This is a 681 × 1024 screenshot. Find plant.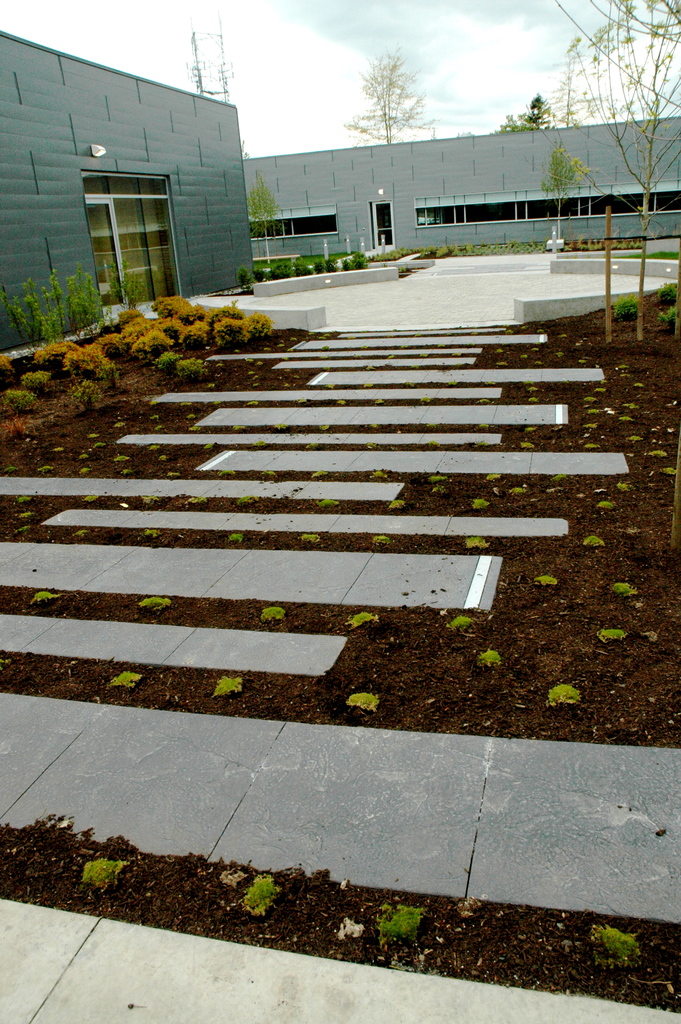
Bounding box: x1=473 y1=498 x2=494 y2=515.
